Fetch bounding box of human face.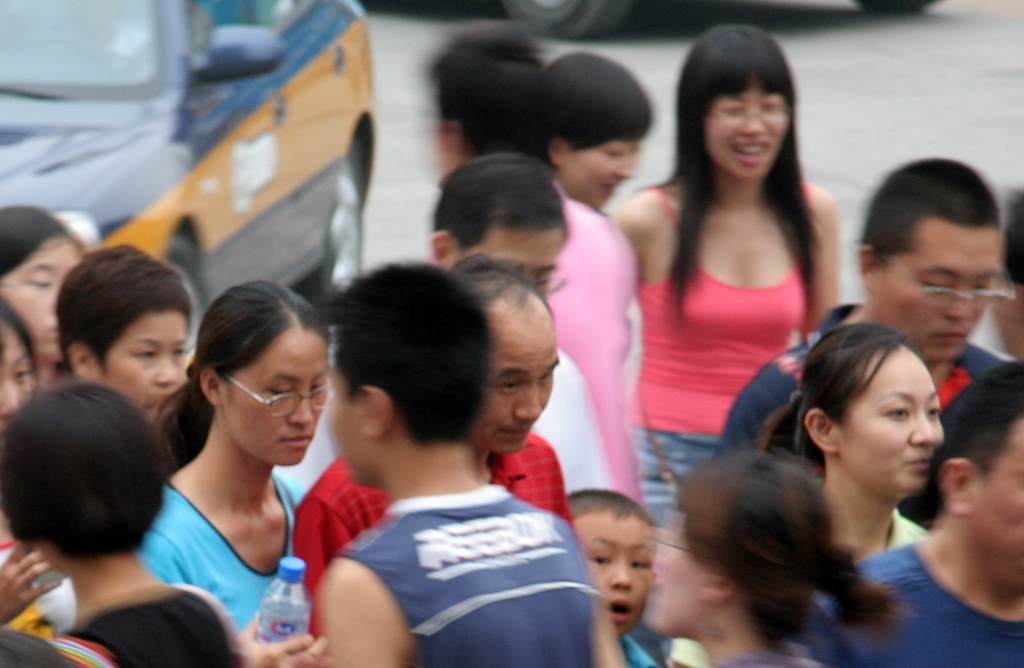
Bbox: {"x1": 4, "y1": 235, "x2": 83, "y2": 358}.
